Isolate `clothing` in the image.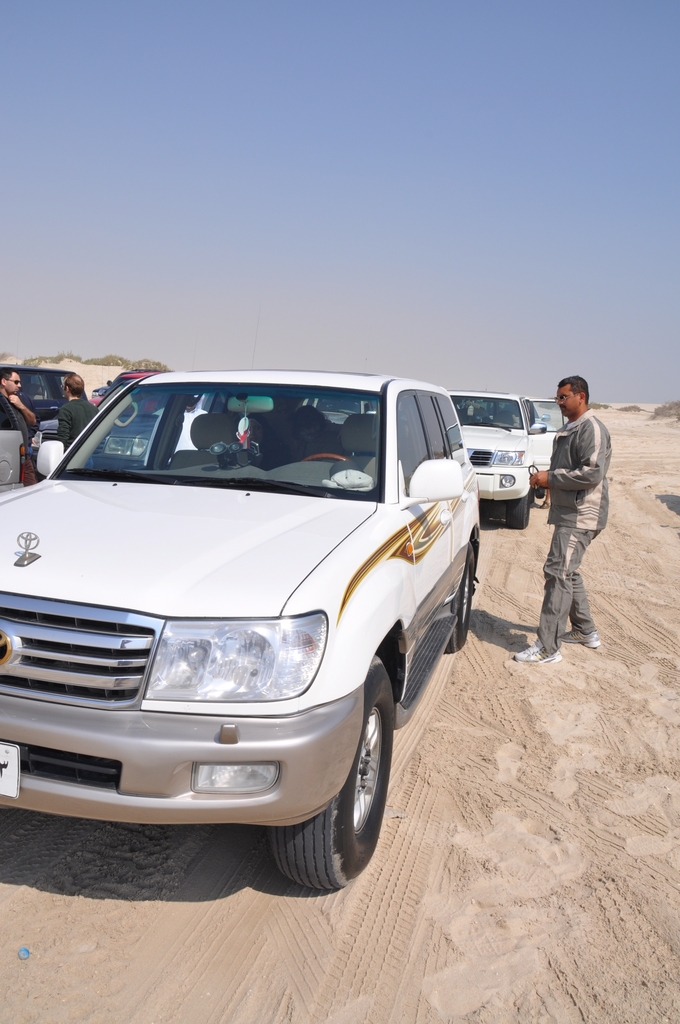
Isolated region: x1=0, y1=390, x2=35, y2=479.
